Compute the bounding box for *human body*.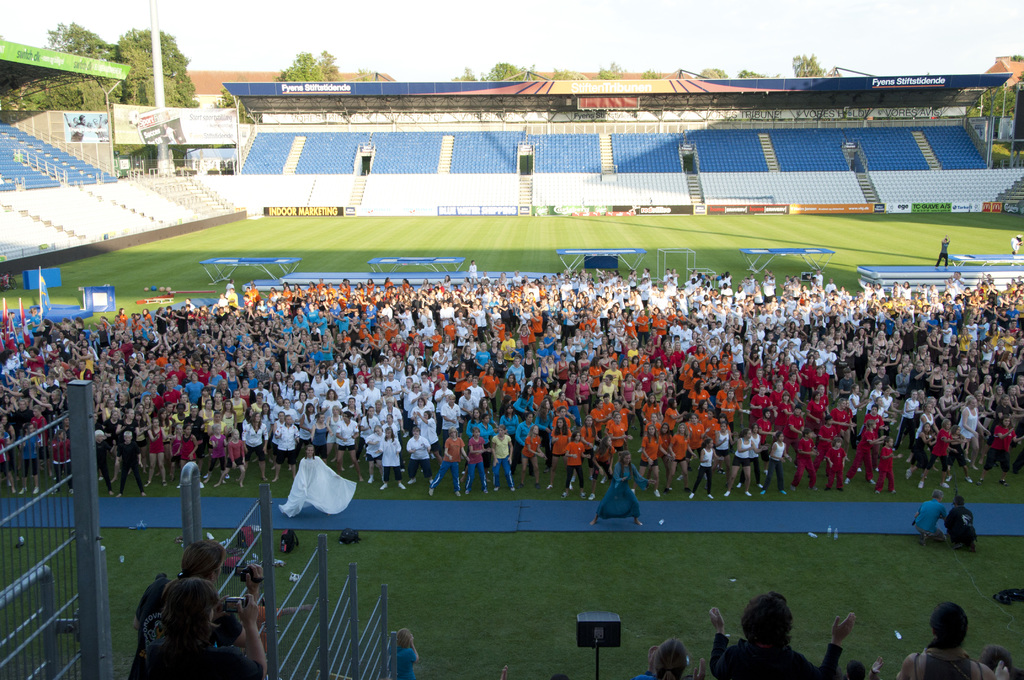
detection(10, 373, 38, 395).
